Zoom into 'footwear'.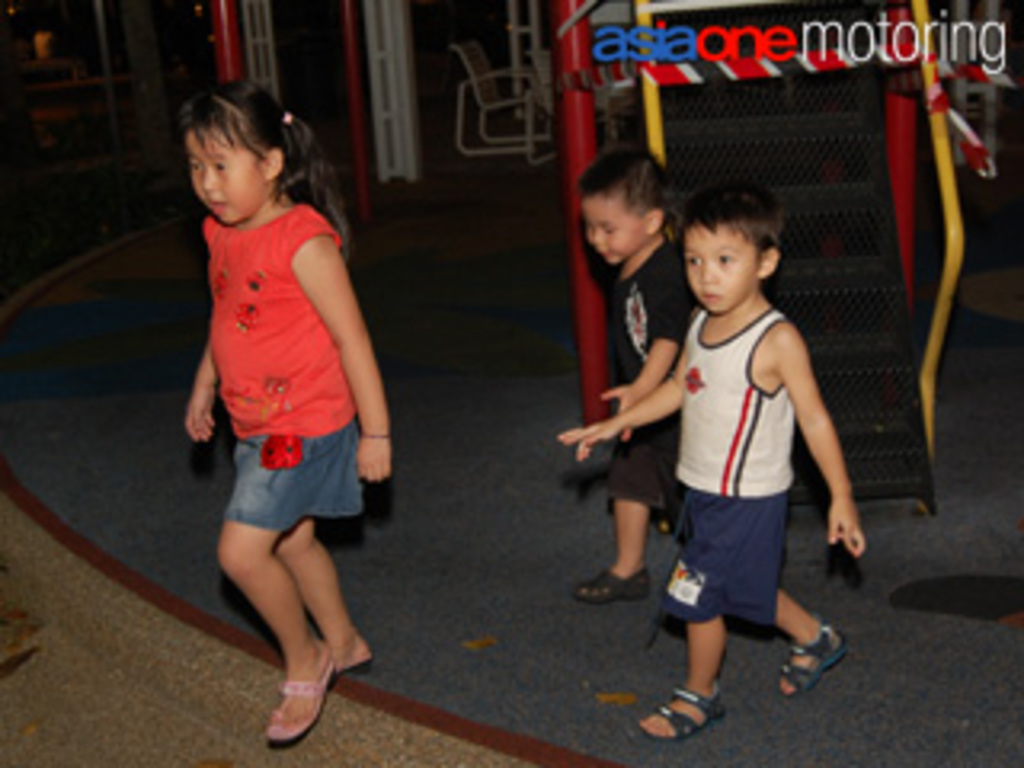
Zoom target: [x1=778, y1=624, x2=861, y2=694].
